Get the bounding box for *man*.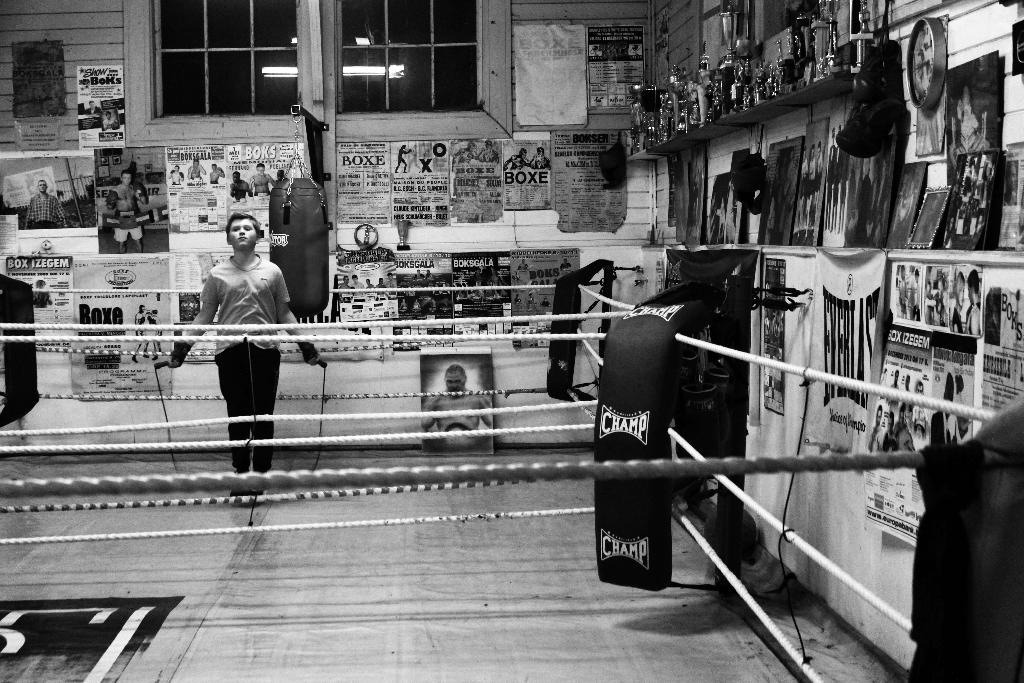
x1=169 y1=162 x2=184 y2=185.
